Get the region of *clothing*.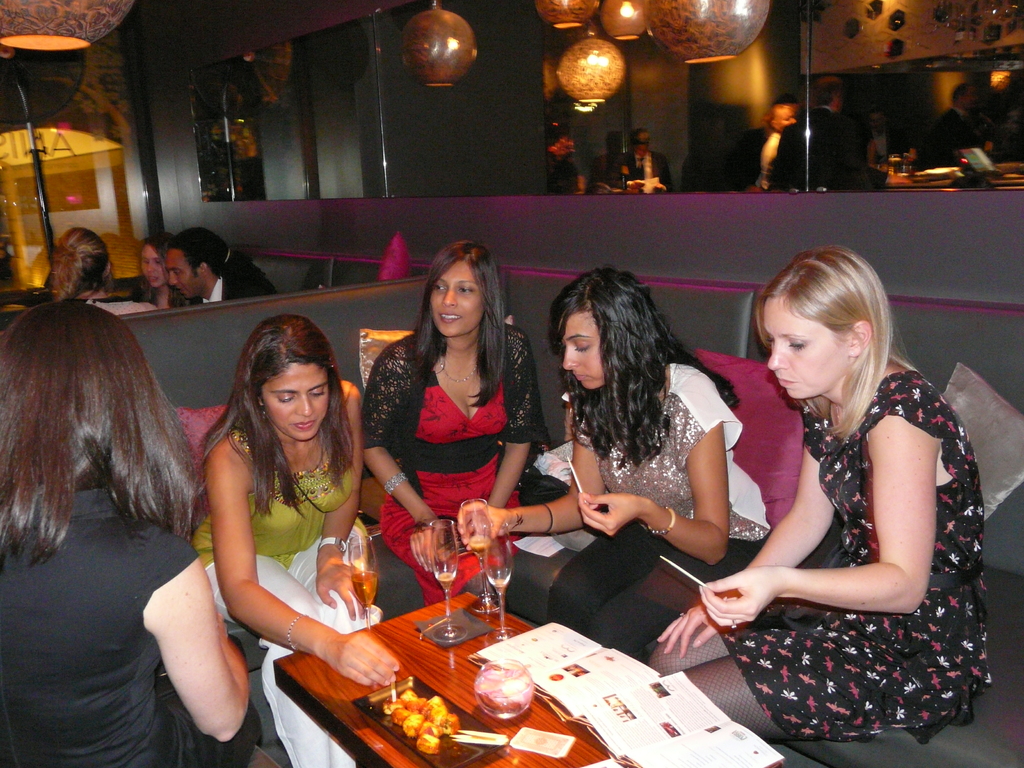
618, 146, 675, 198.
